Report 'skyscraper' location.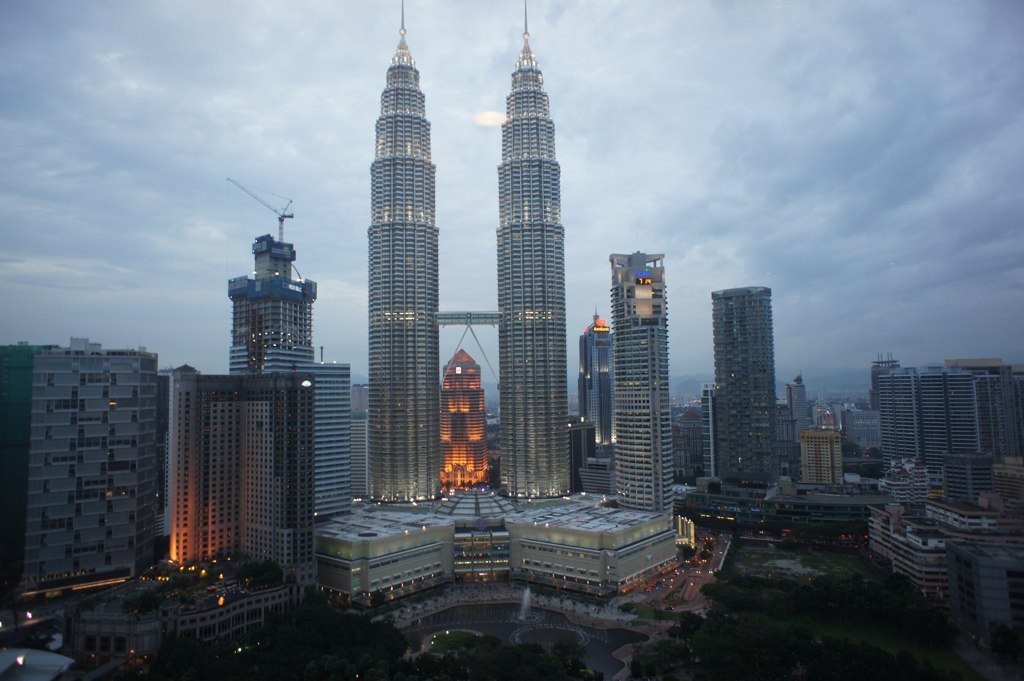
Report: <bbox>436, 345, 488, 491</bbox>.
